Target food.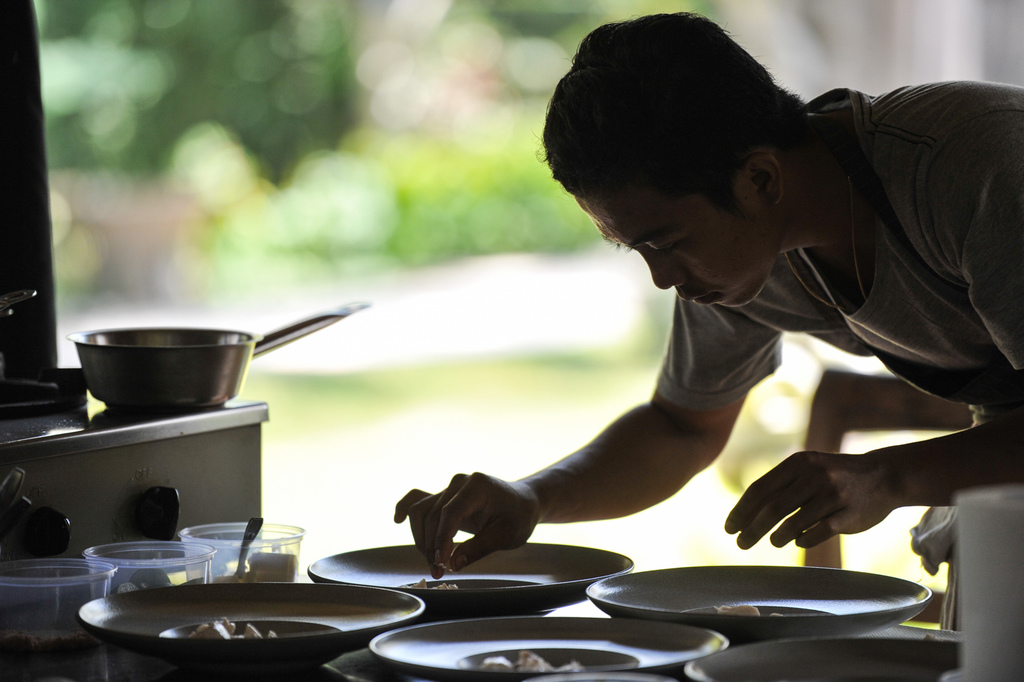
Target region: rect(399, 577, 461, 592).
